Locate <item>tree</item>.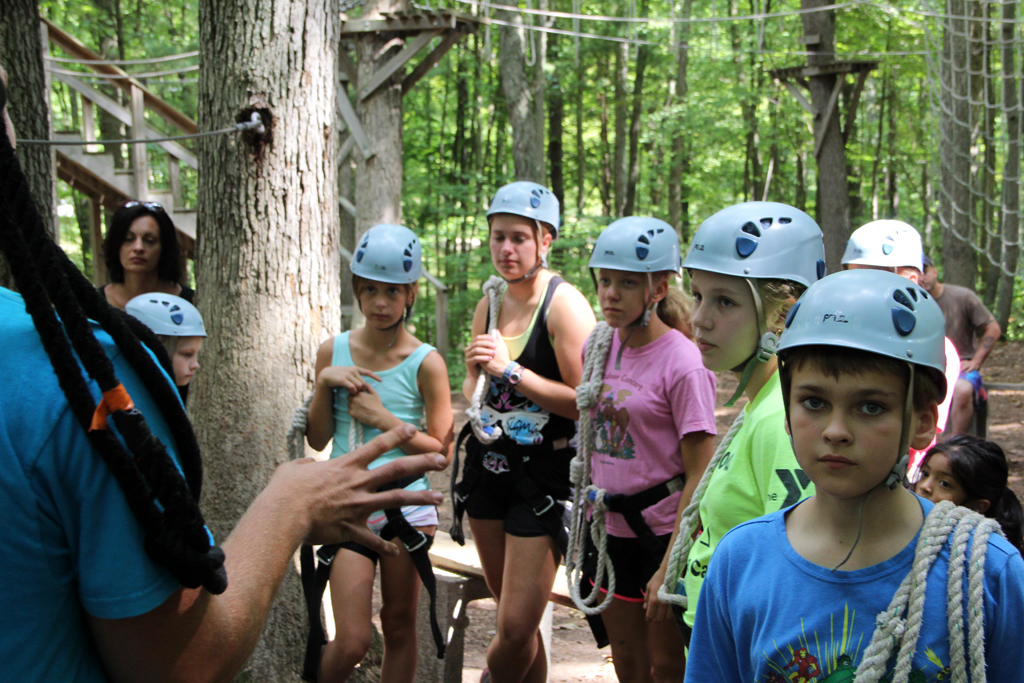
Bounding box: (418,0,491,362).
